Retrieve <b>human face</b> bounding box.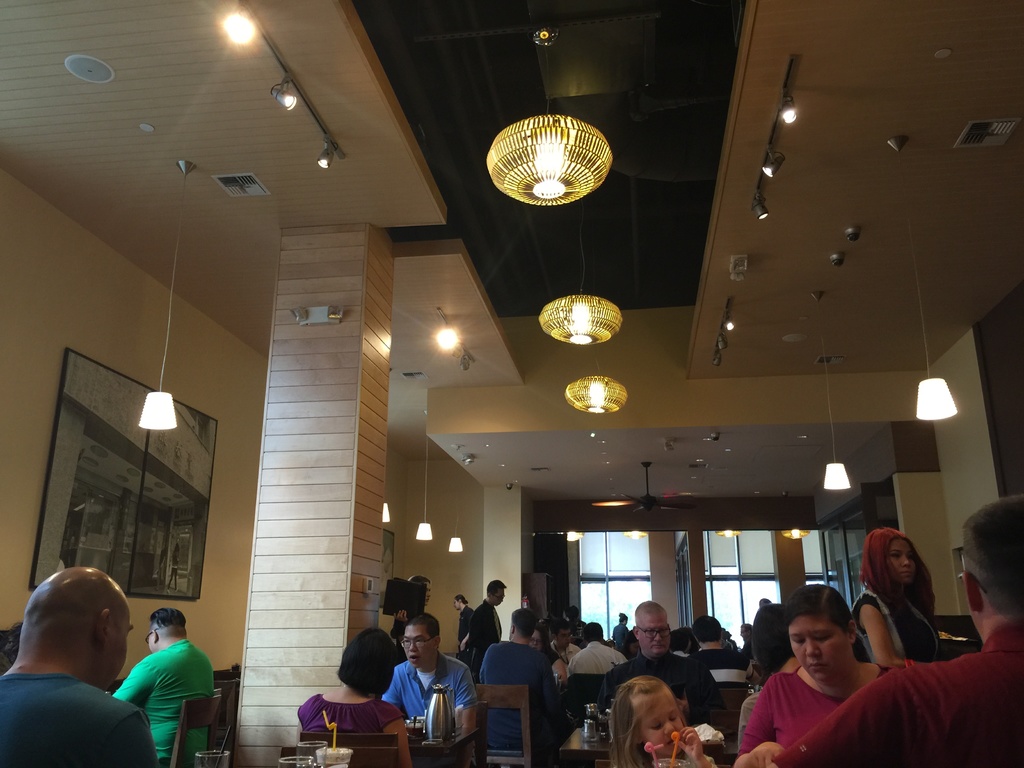
Bounding box: (788,613,850,680).
